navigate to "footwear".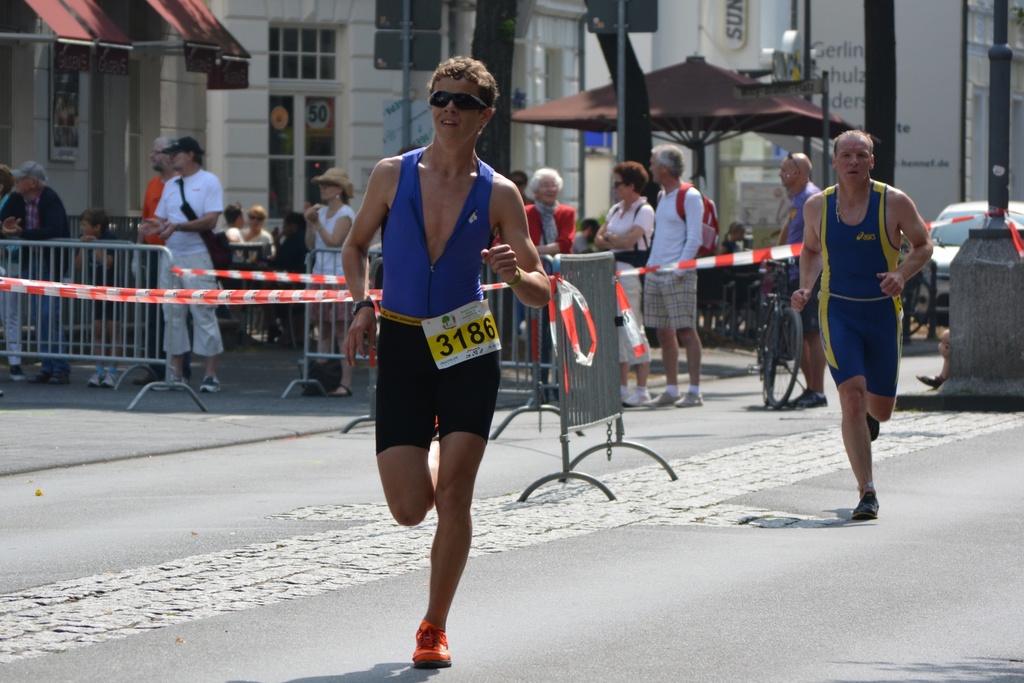
Navigation target: pyautogui.locateOnScreen(331, 382, 356, 398).
